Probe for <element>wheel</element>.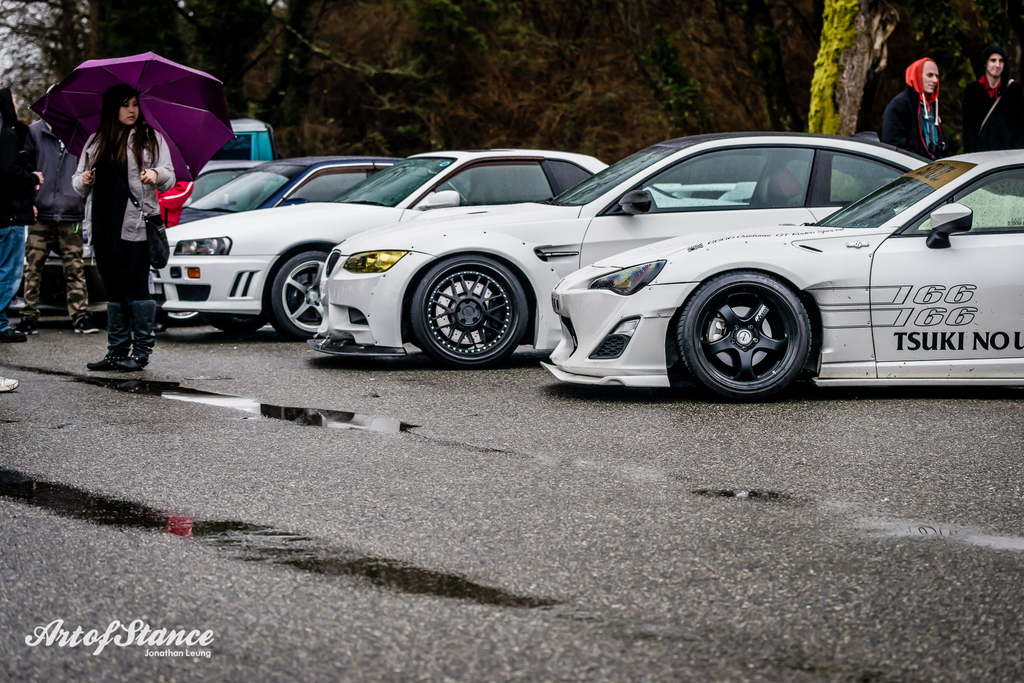
Probe result: rect(408, 255, 528, 371).
